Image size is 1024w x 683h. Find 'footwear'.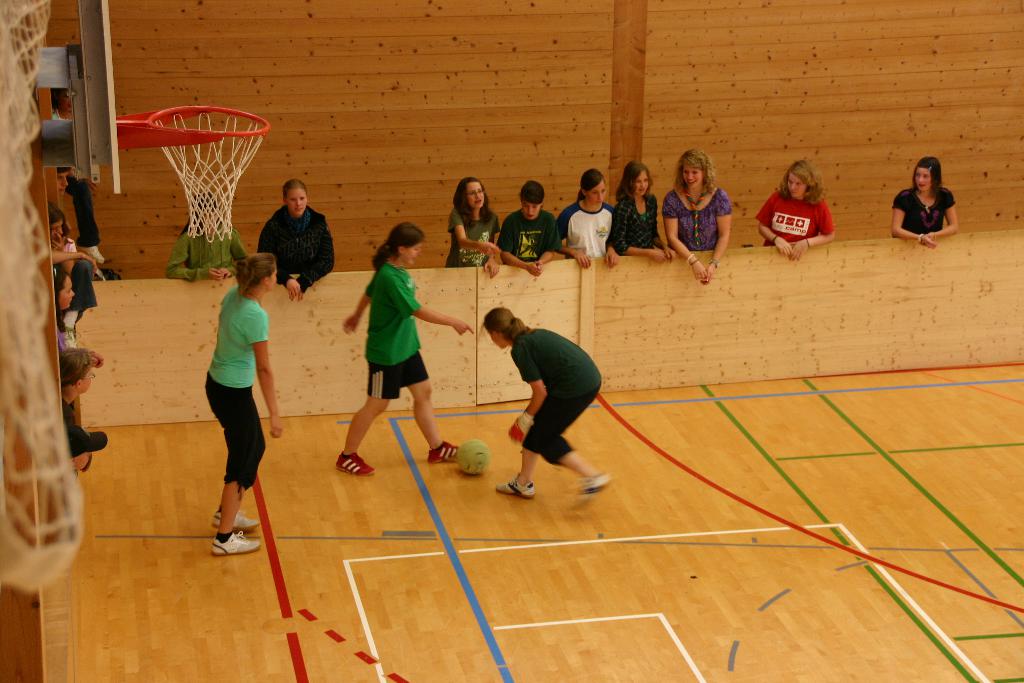
Rect(211, 513, 262, 533).
